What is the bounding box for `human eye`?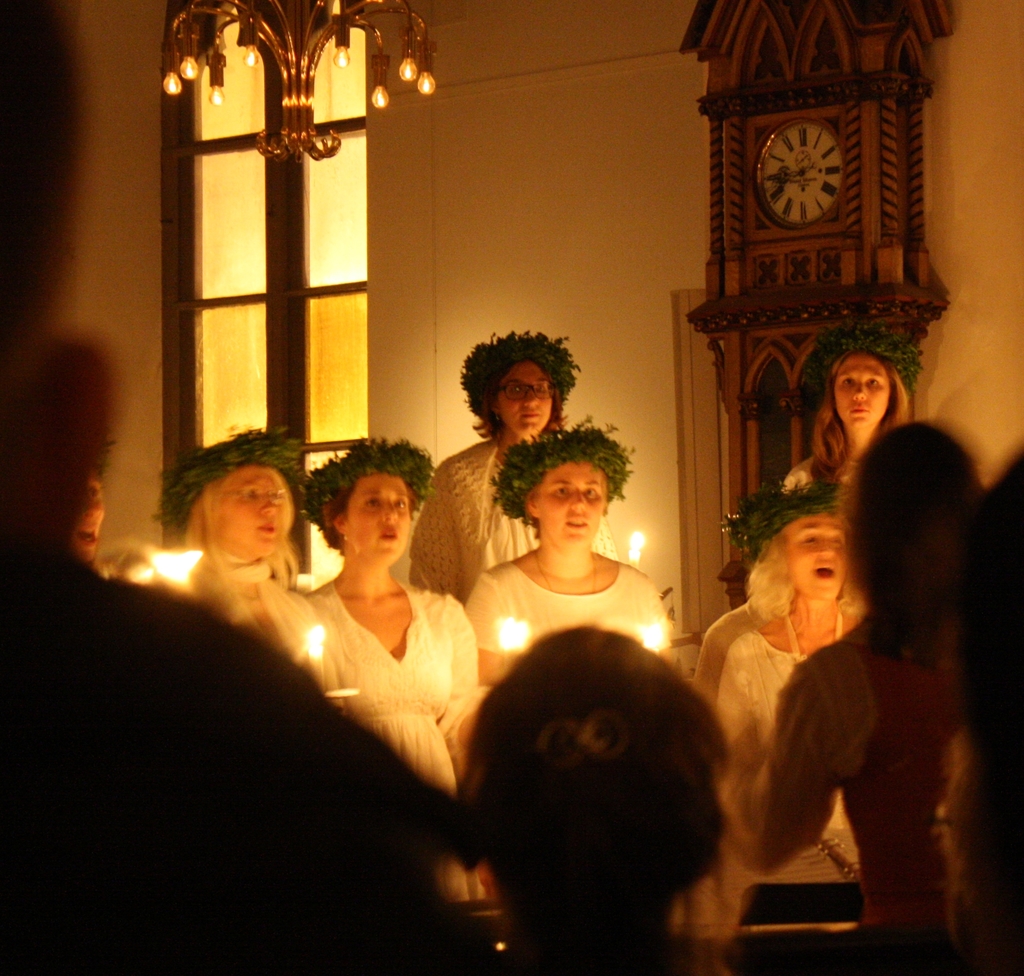
x1=361 y1=494 x2=385 y2=509.
